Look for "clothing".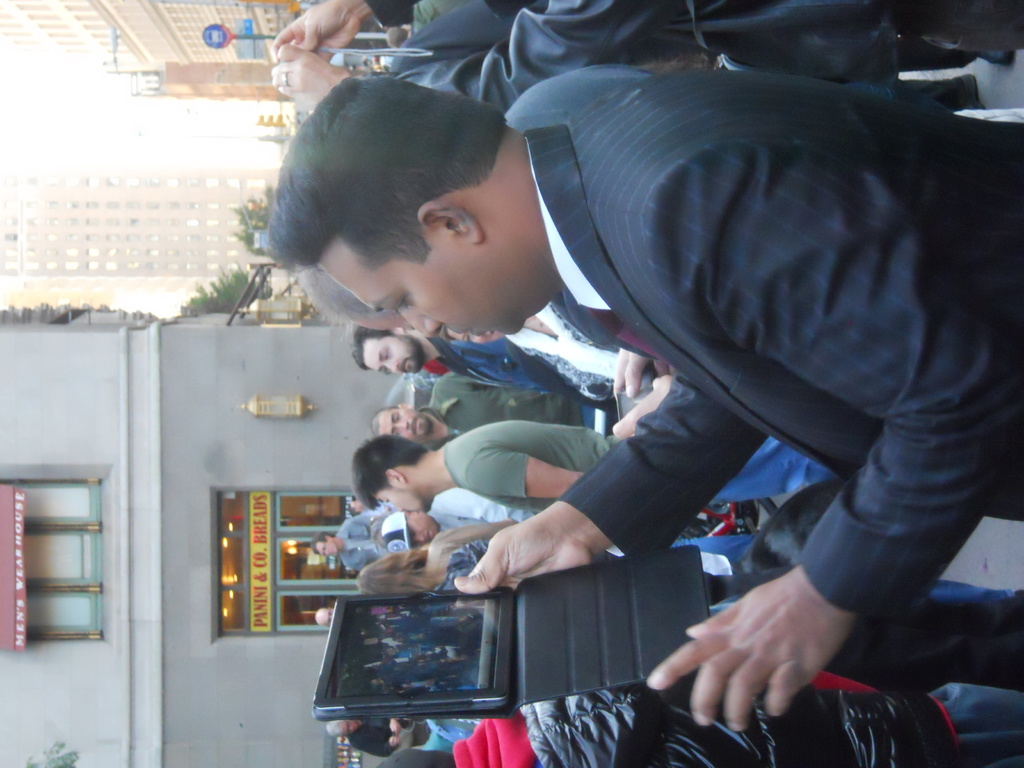
Found: 438:538:486:593.
